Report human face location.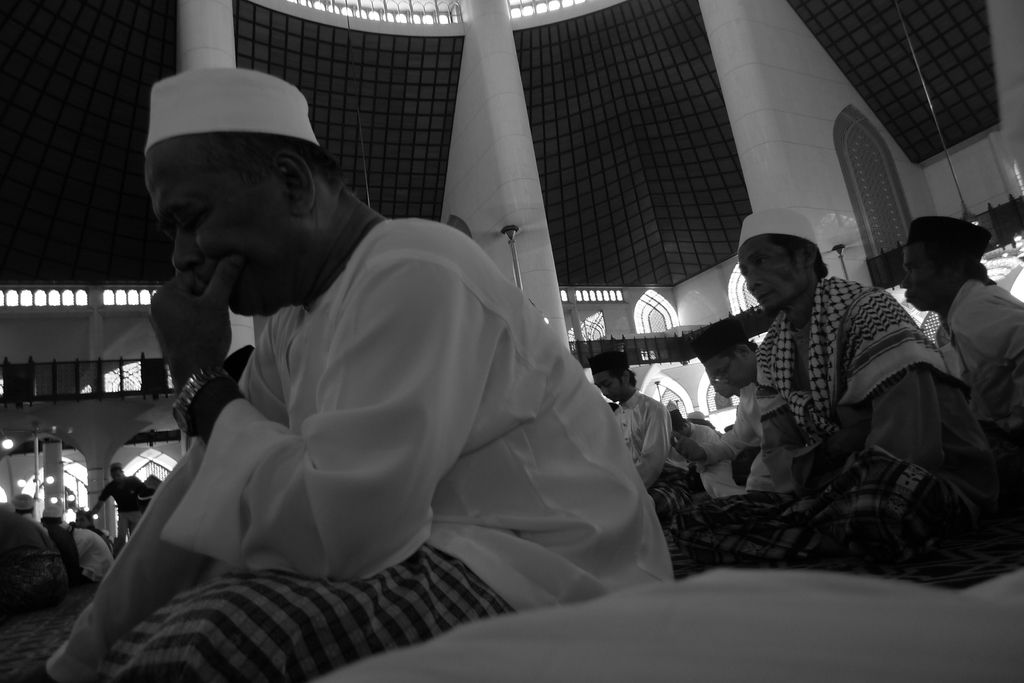
Report: <region>147, 139, 287, 316</region>.
